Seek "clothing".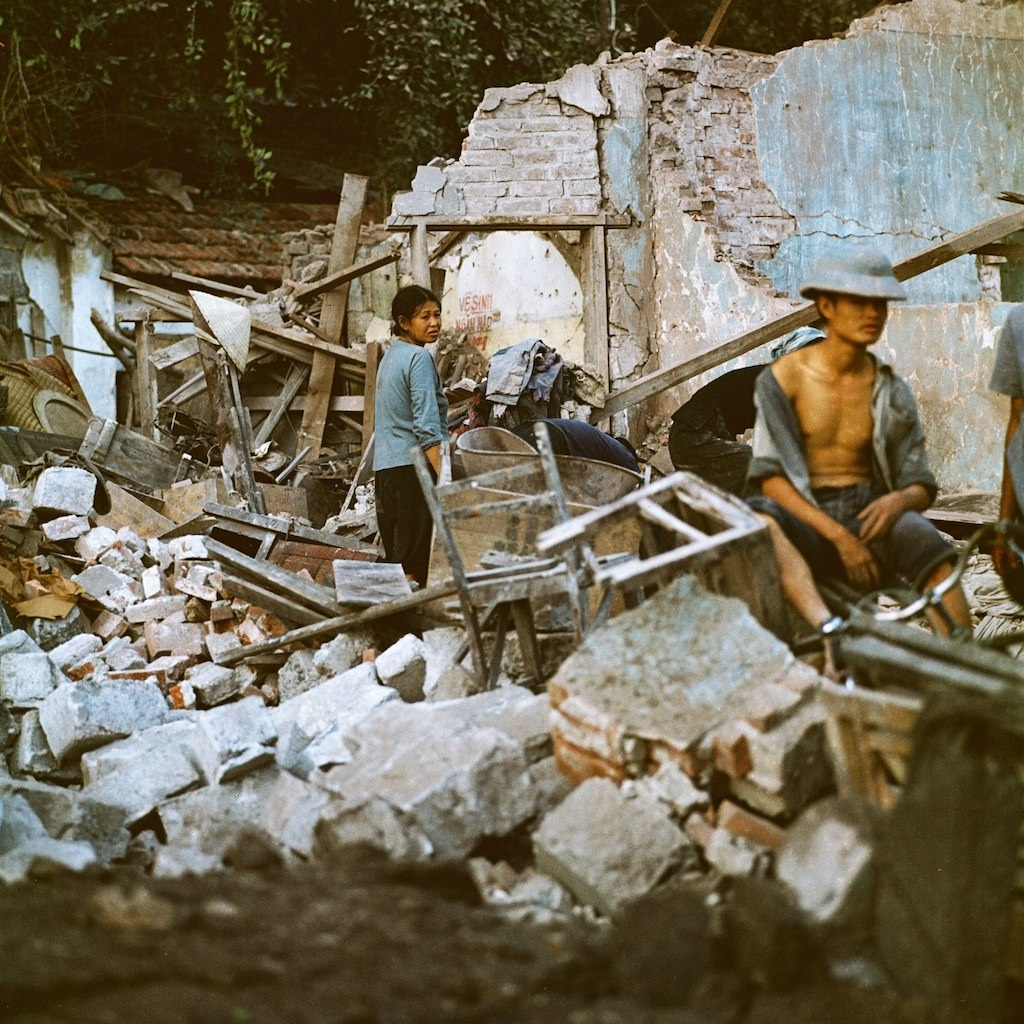
x1=744, y1=338, x2=969, y2=582.
